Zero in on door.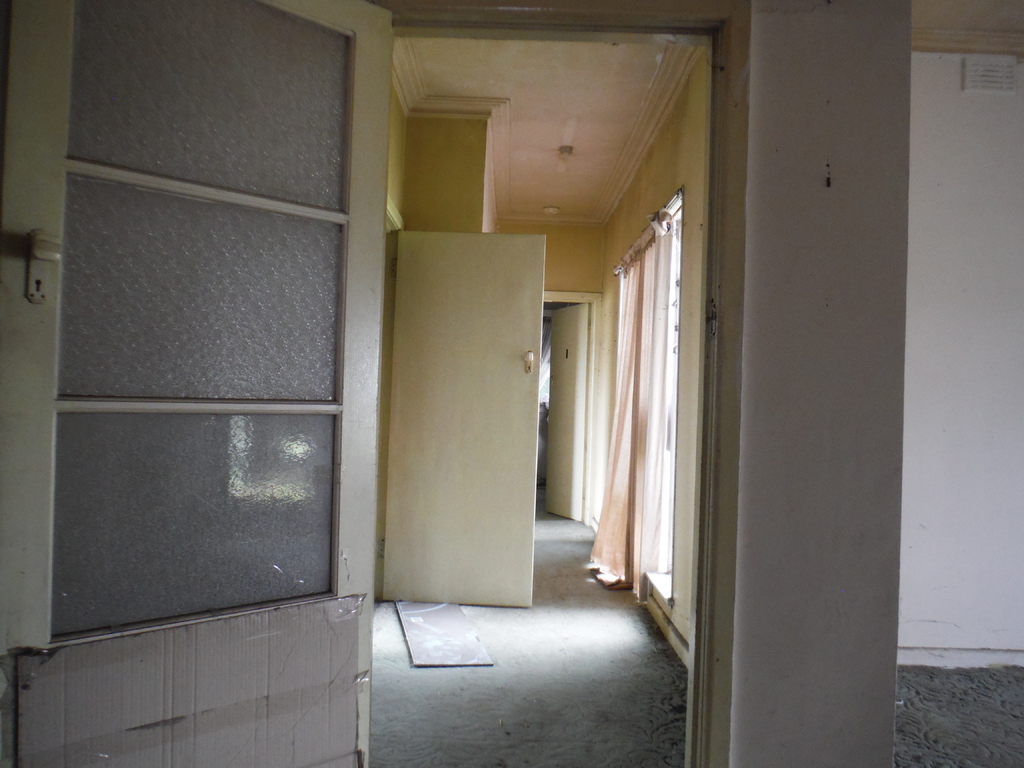
Zeroed in: <box>545,301,589,520</box>.
